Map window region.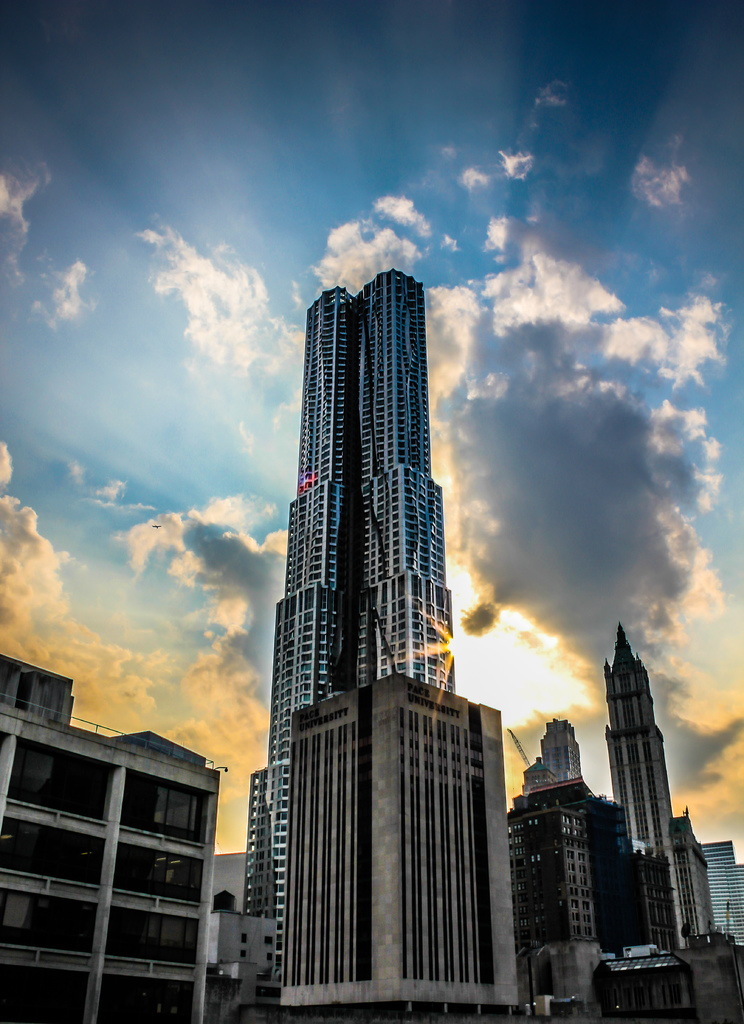
Mapped to (x1=109, y1=904, x2=203, y2=969).
